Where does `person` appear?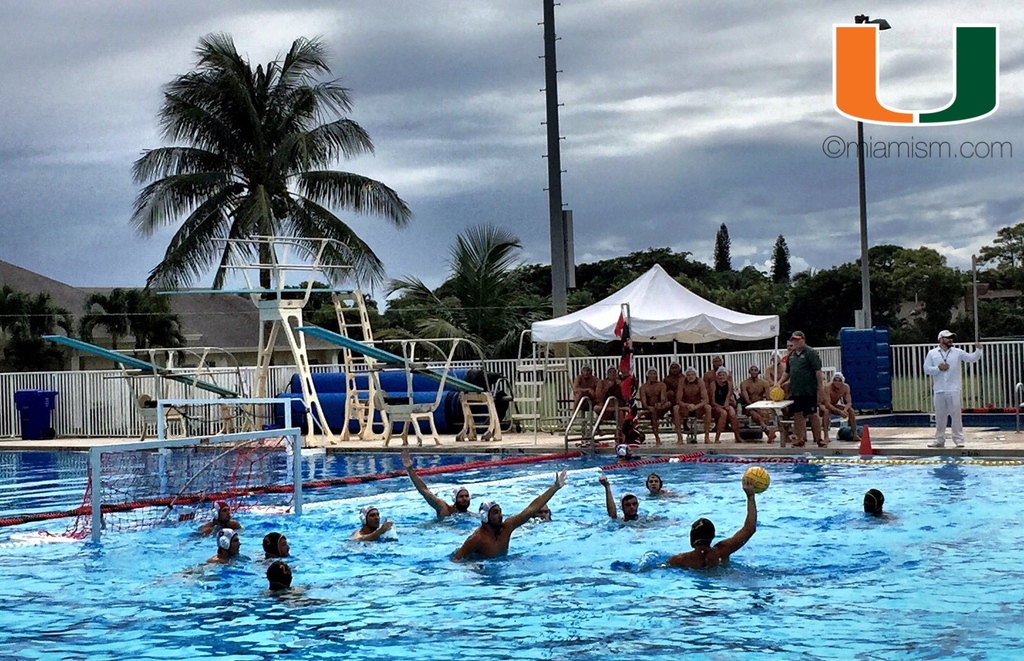
Appears at (778, 339, 835, 447).
